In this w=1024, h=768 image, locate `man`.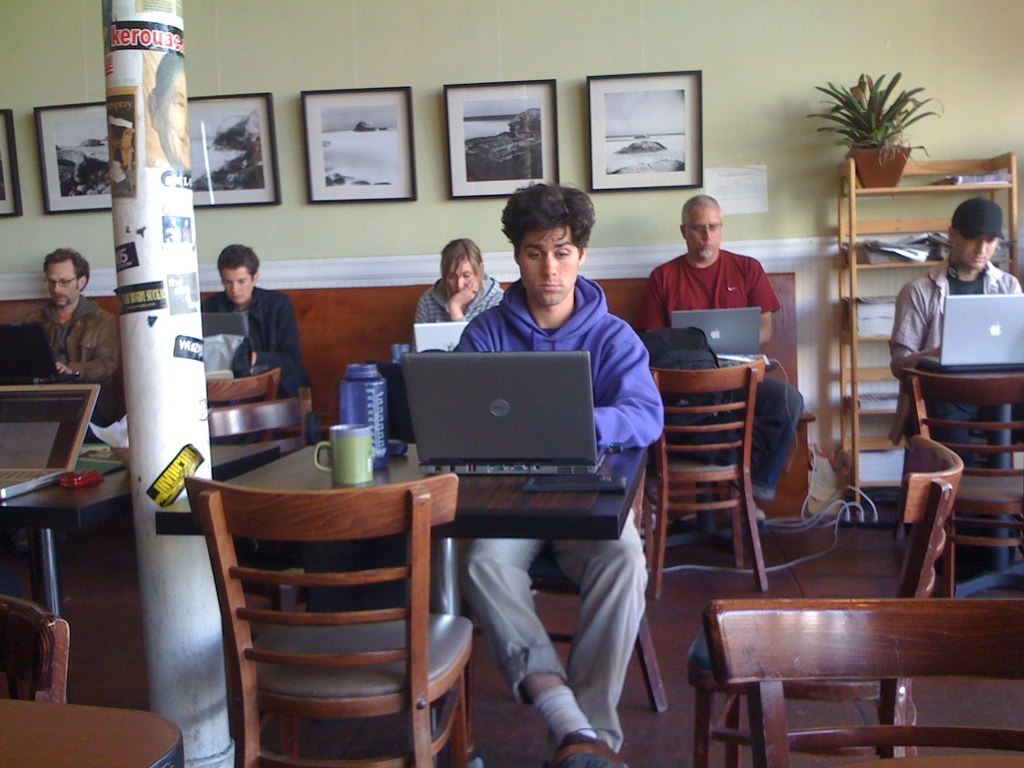
Bounding box: bbox=[451, 179, 664, 767].
